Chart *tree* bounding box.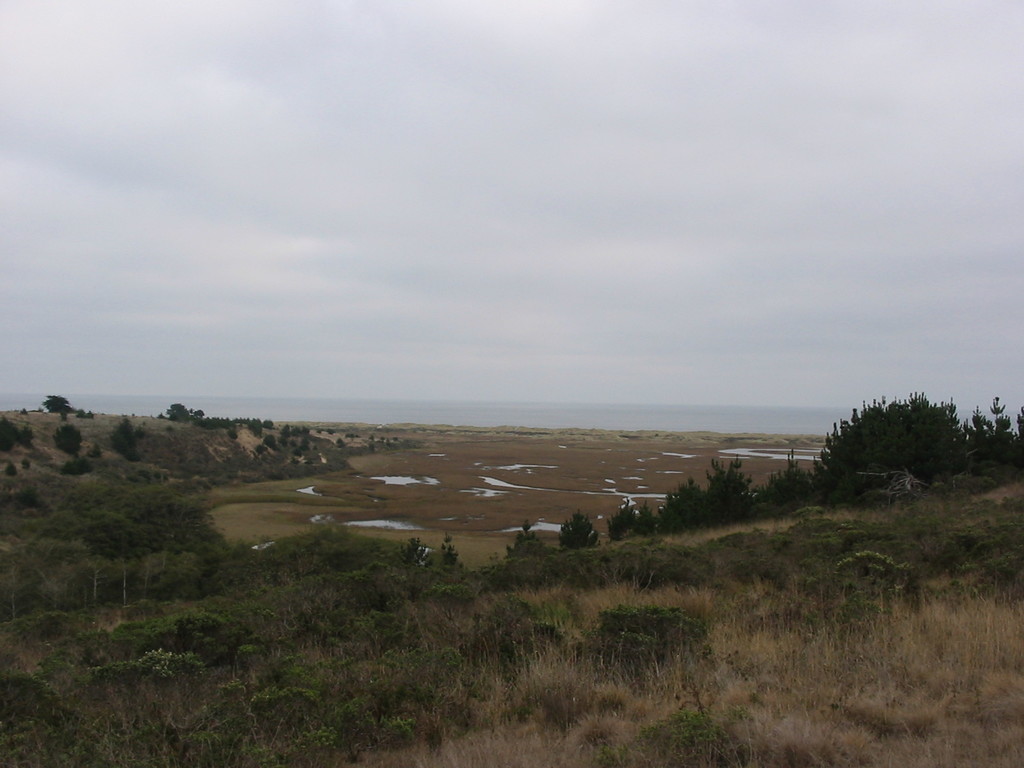
Charted: crop(557, 500, 596, 548).
